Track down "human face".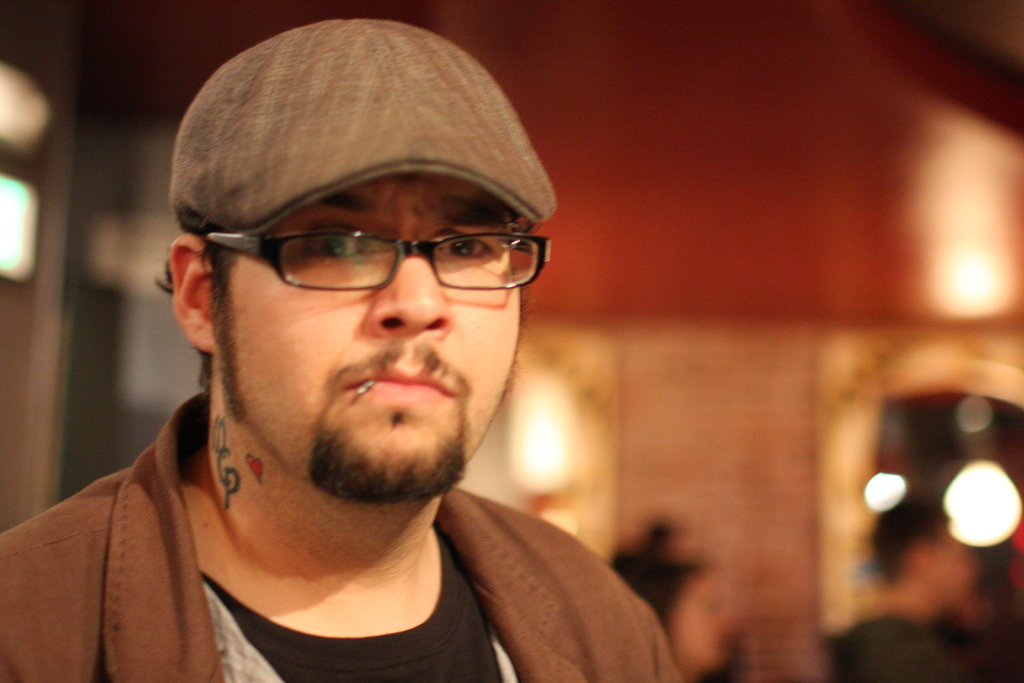
Tracked to select_region(217, 177, 522, 508).
